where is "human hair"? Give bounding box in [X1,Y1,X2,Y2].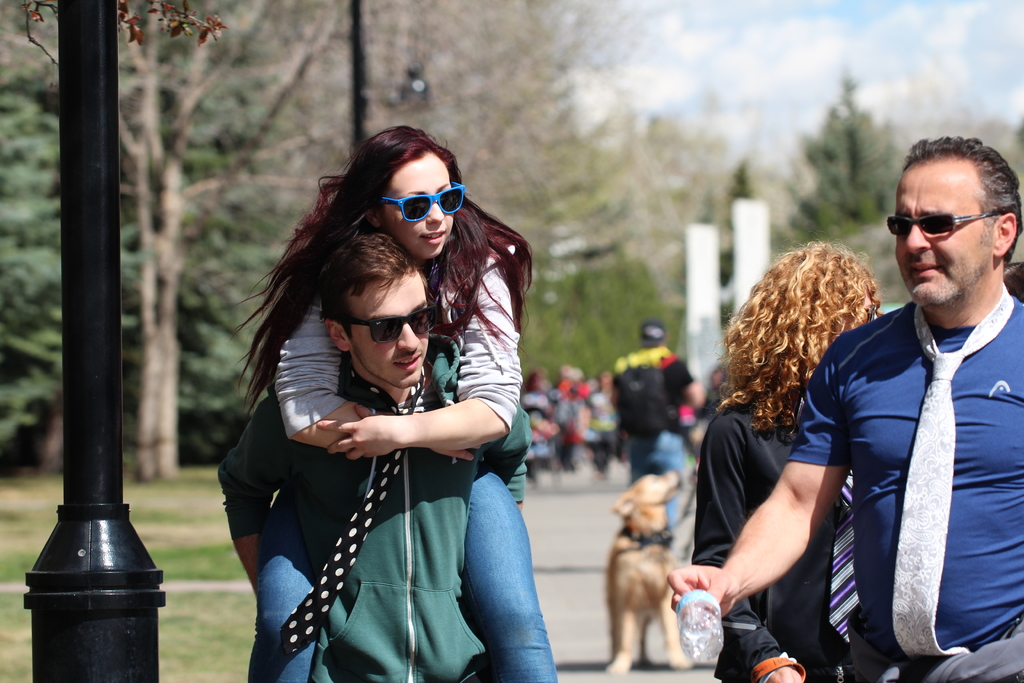
[225,123,536,406].
